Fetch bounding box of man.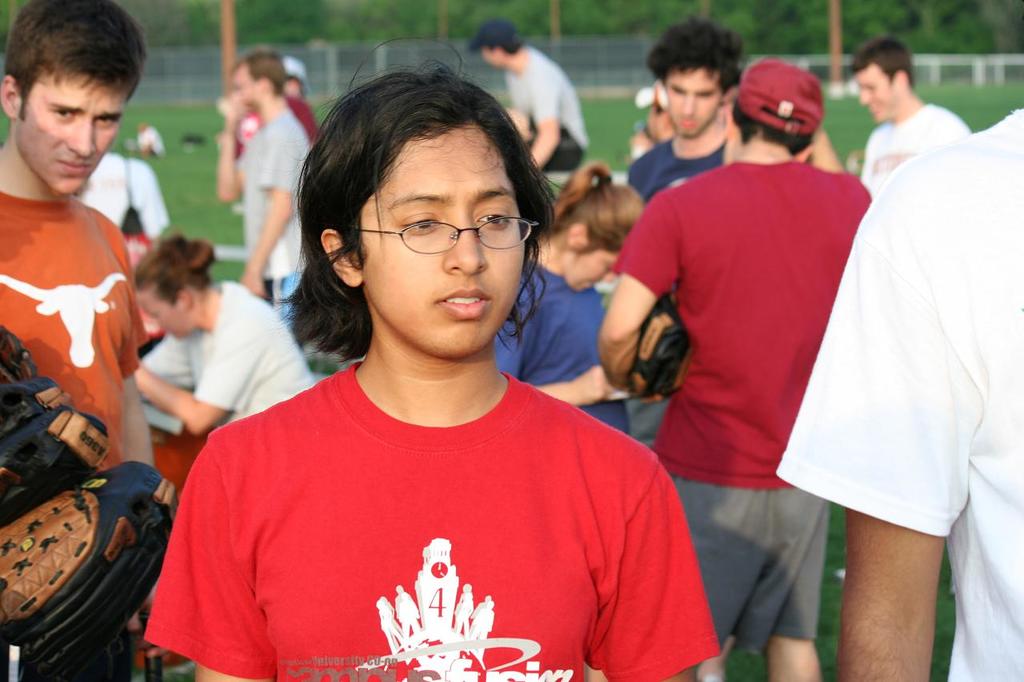
Bbox: [0, 0, 154, 681].
